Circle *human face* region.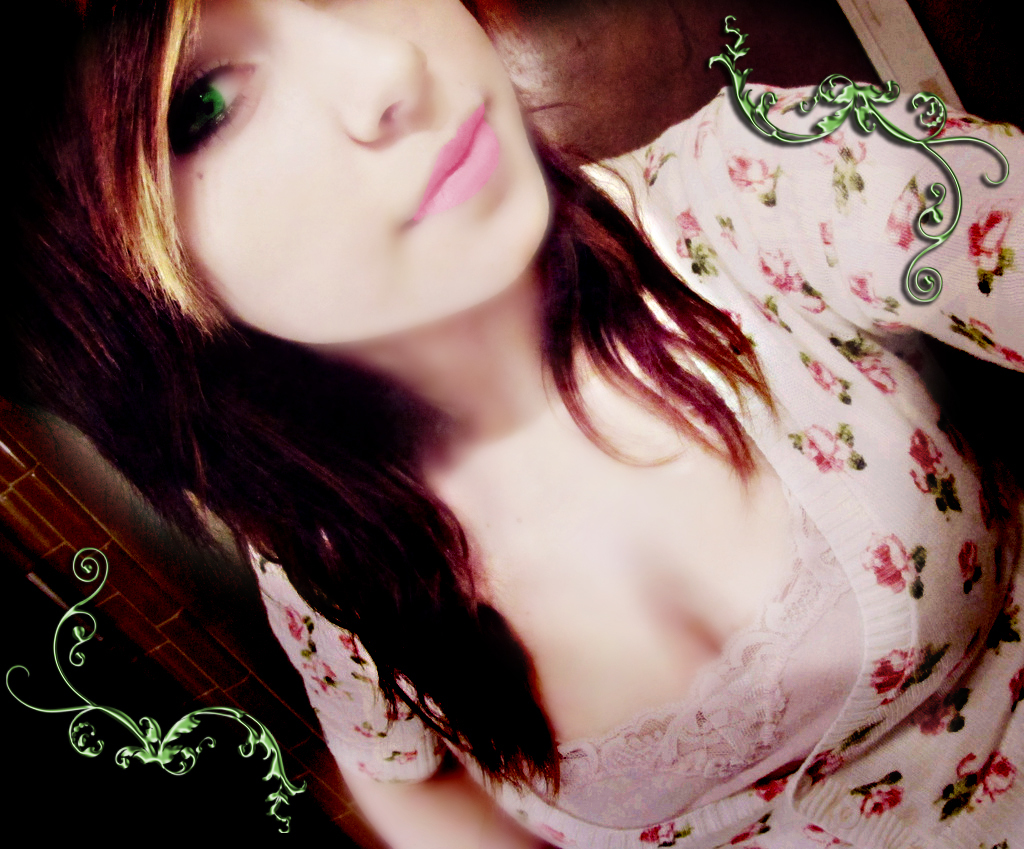
Region: detection(170, 0, 552, 342).
